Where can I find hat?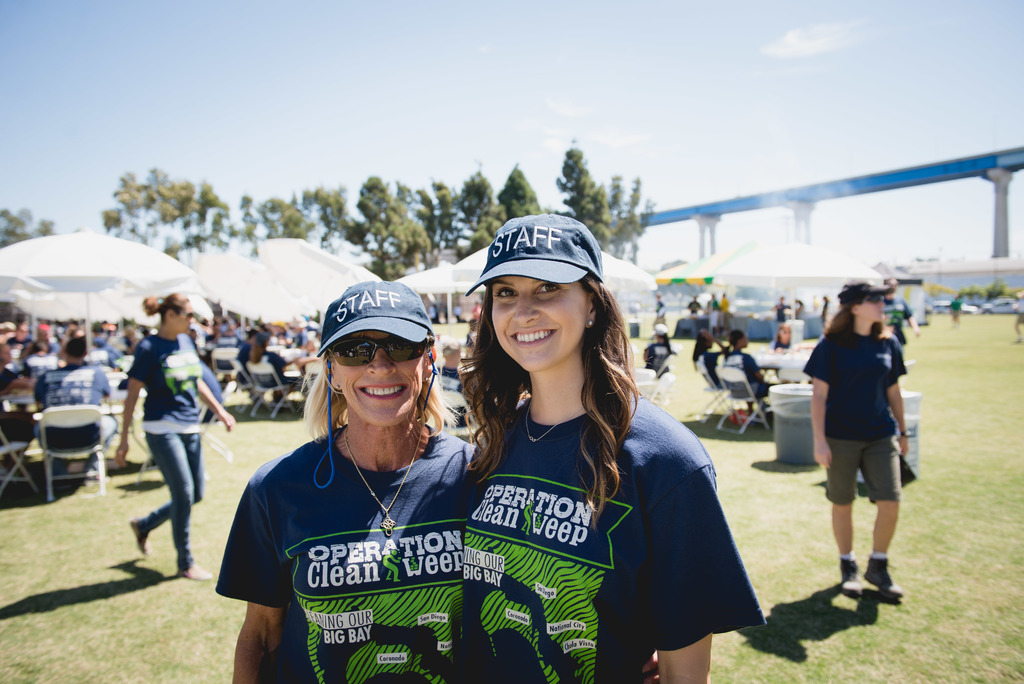
You can find it at (x1=465, y1=210, x2=604, y2=300).
